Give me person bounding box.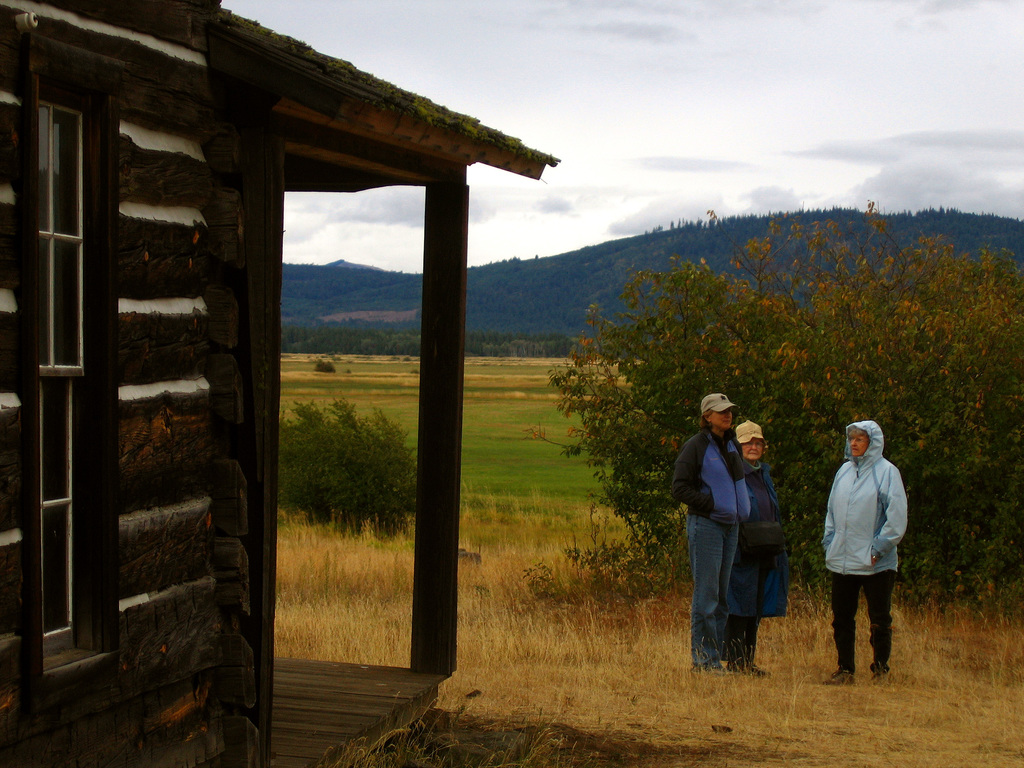
[673, 394, 749, 673].
